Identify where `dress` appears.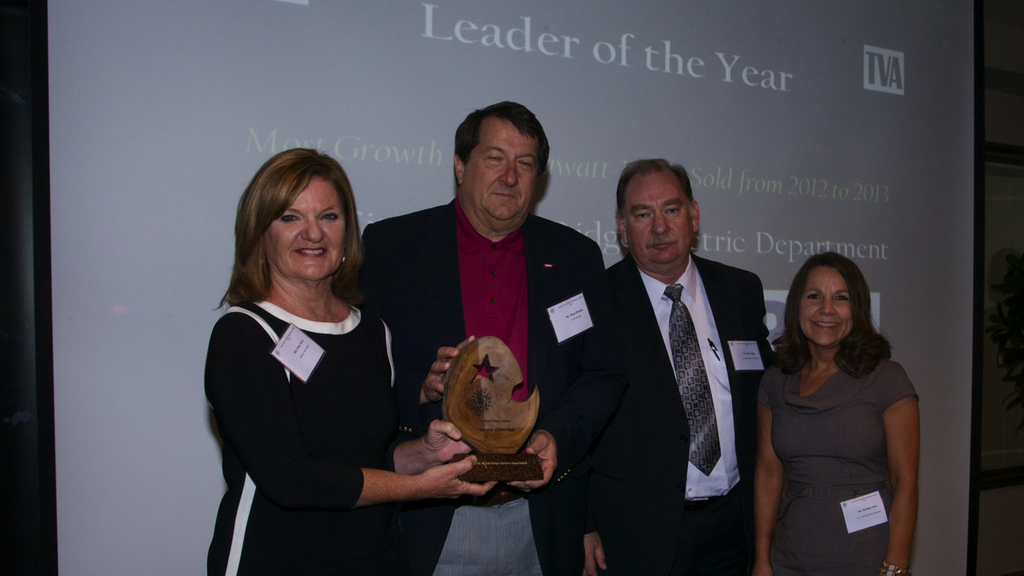
Appears at BBox(750, 337, 928, 575).
